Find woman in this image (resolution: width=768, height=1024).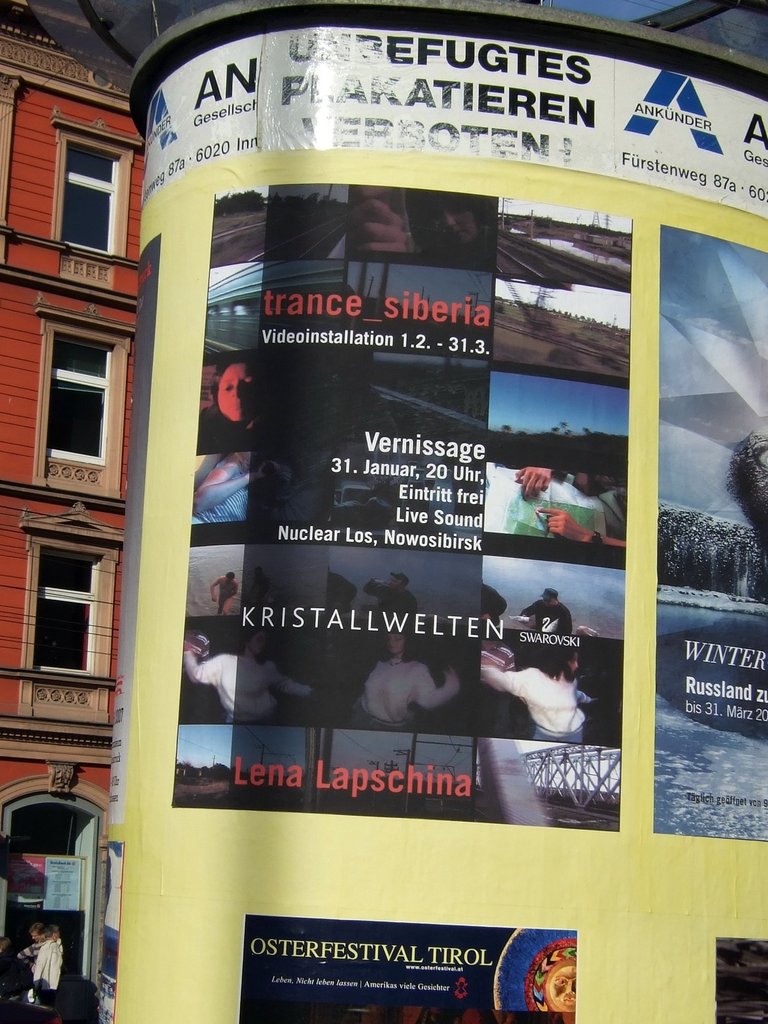
350,179,502,263.
